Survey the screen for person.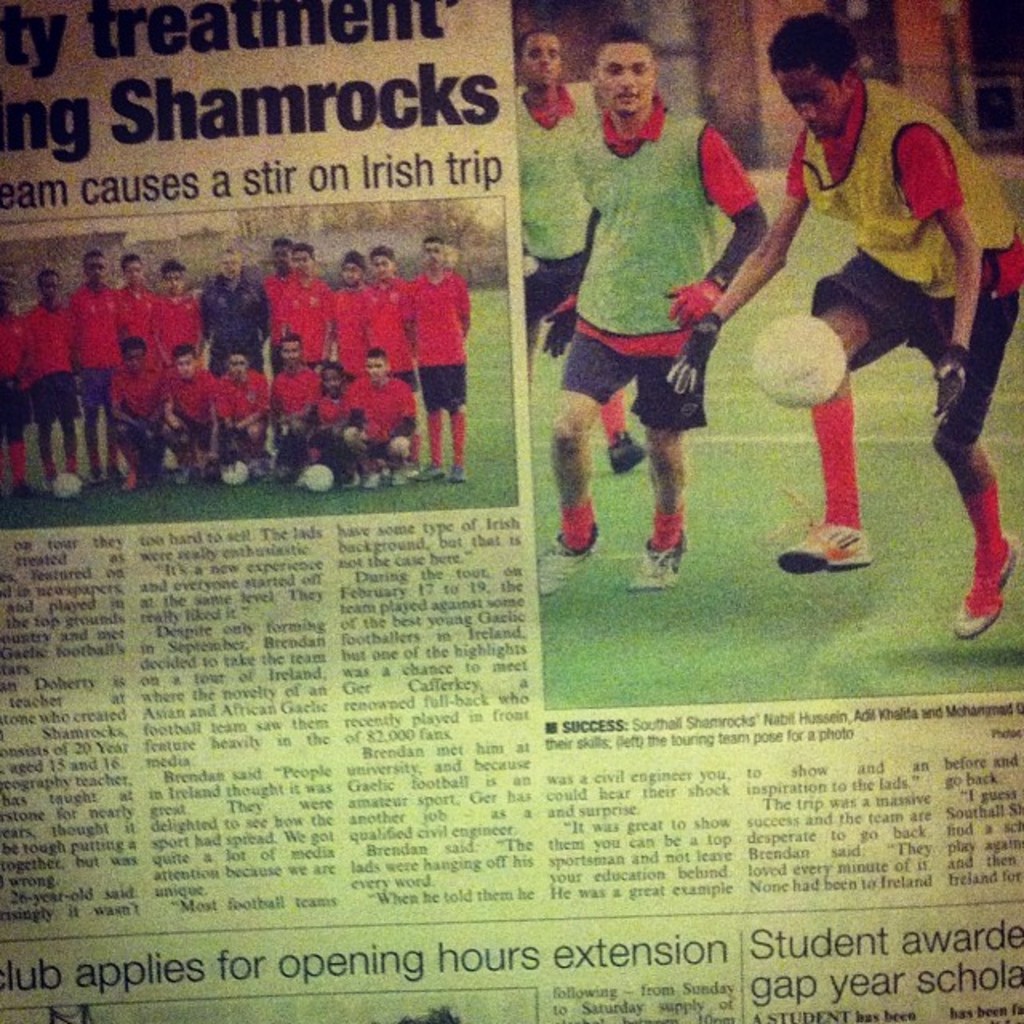
Survey found: x1=16, y1=258, x2=83, y2=475.
